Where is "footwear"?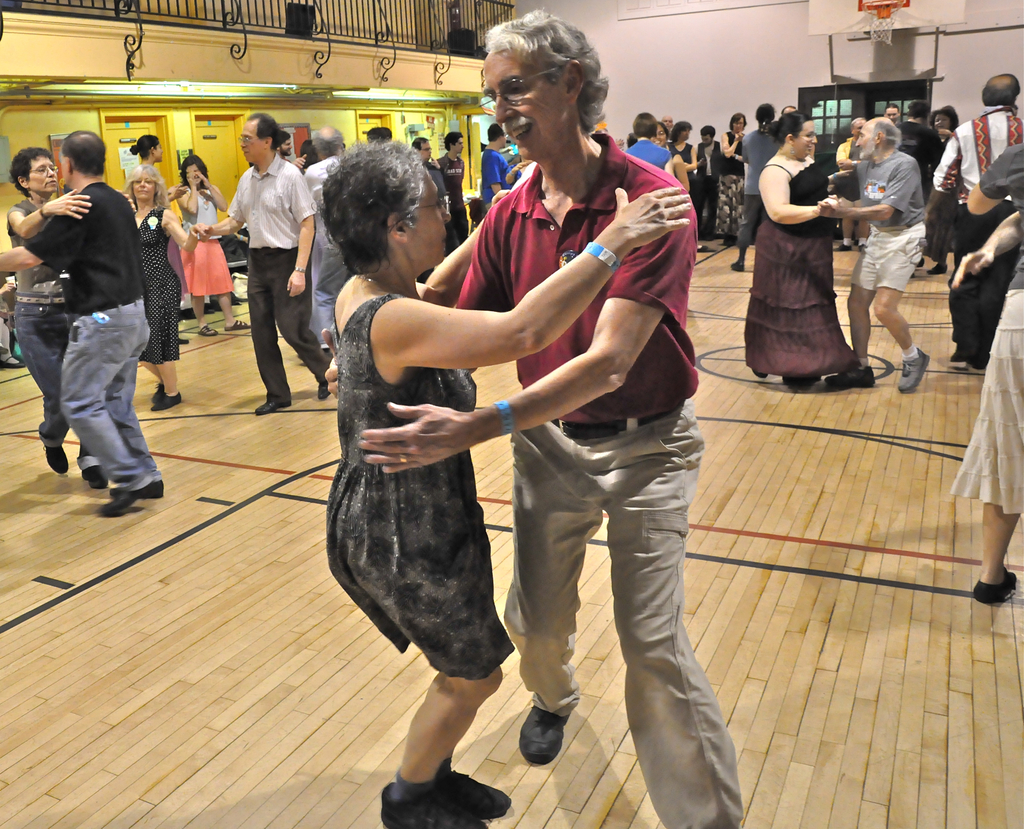
locate(441, 746, 515, 821).
